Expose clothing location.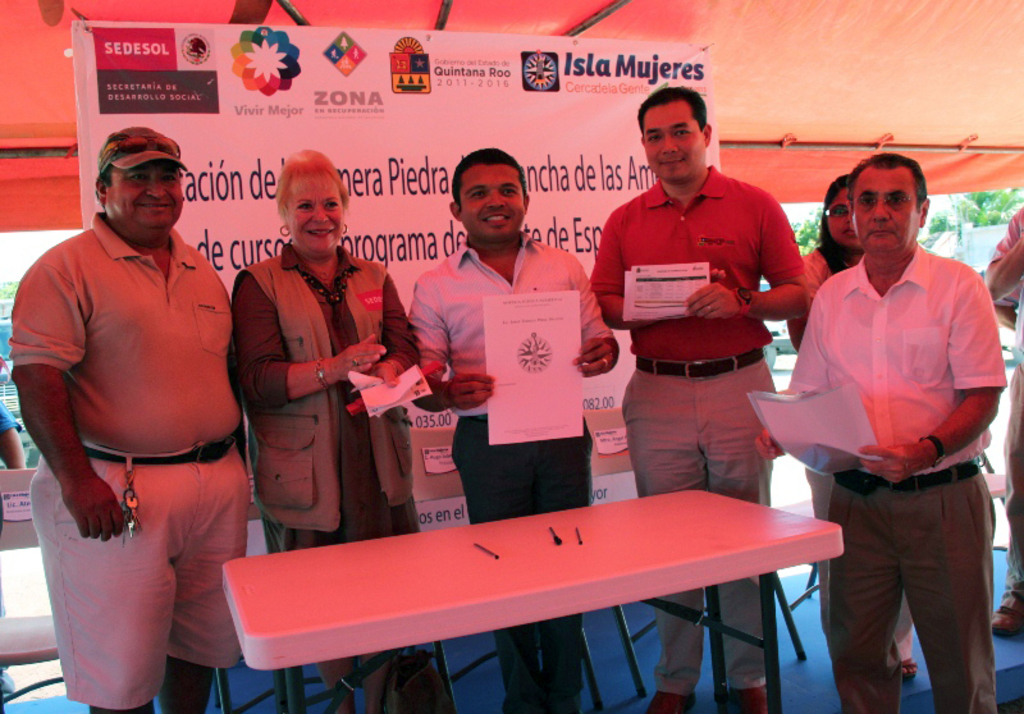
Exposed at 986,205,1023,613.
